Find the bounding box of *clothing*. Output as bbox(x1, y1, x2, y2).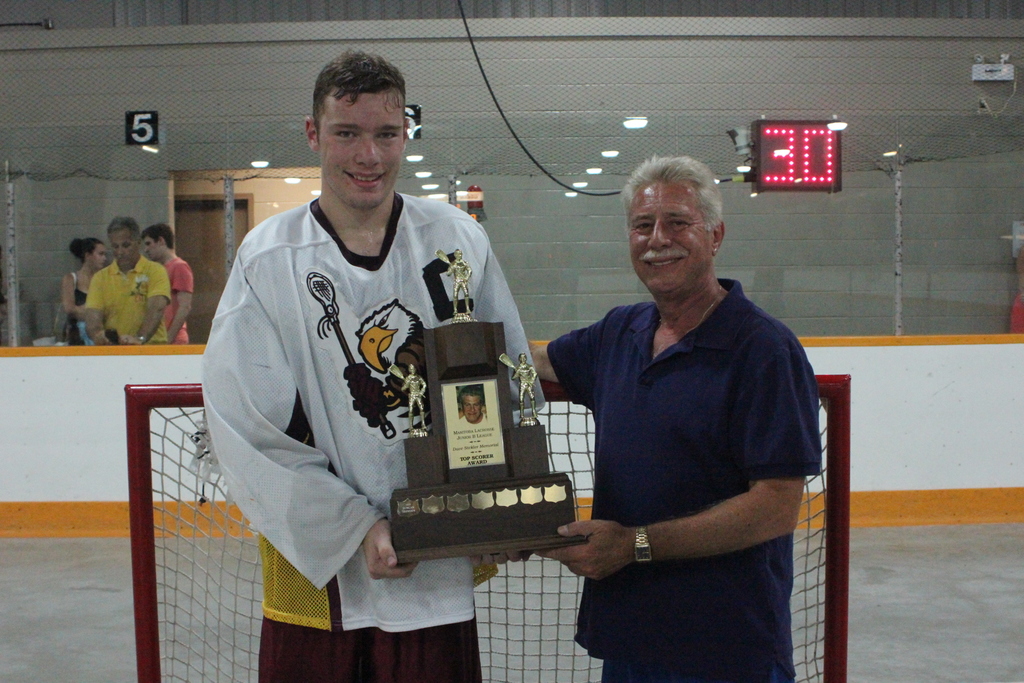
bbox(163, 254, 191, 344).
